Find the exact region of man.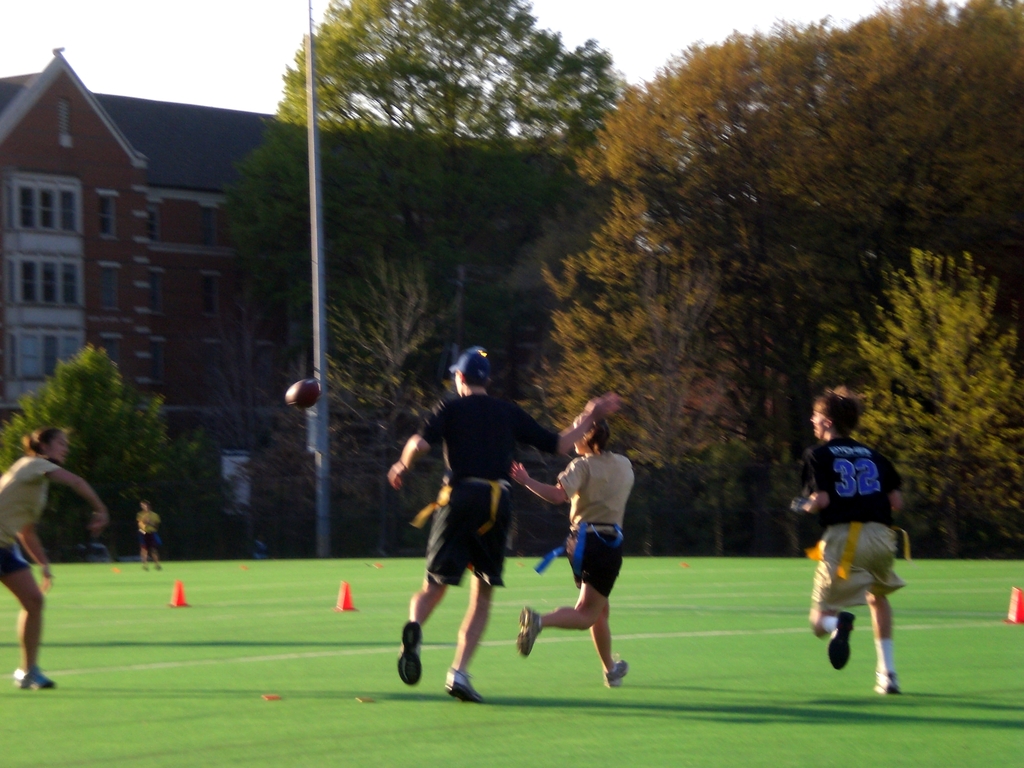
Exact region: [left=796, top=395, right=921, bottom=693].
